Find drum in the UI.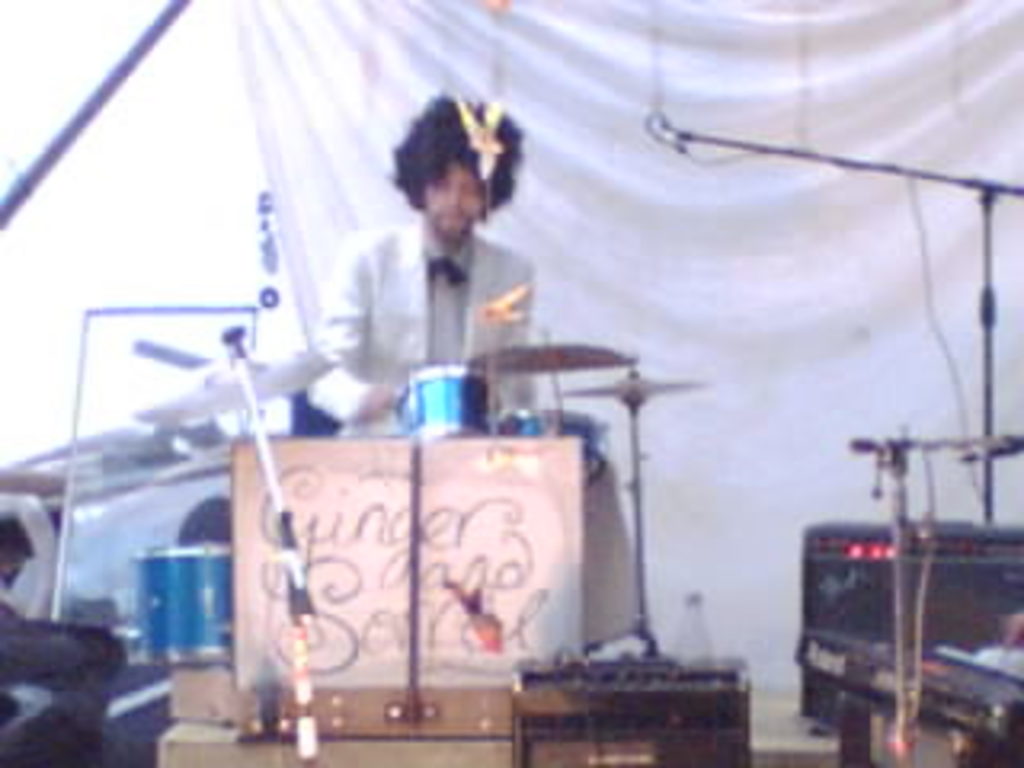
UI element at {"x1": 131, "y1": 544, "x2": 227, "y2": 662}.
